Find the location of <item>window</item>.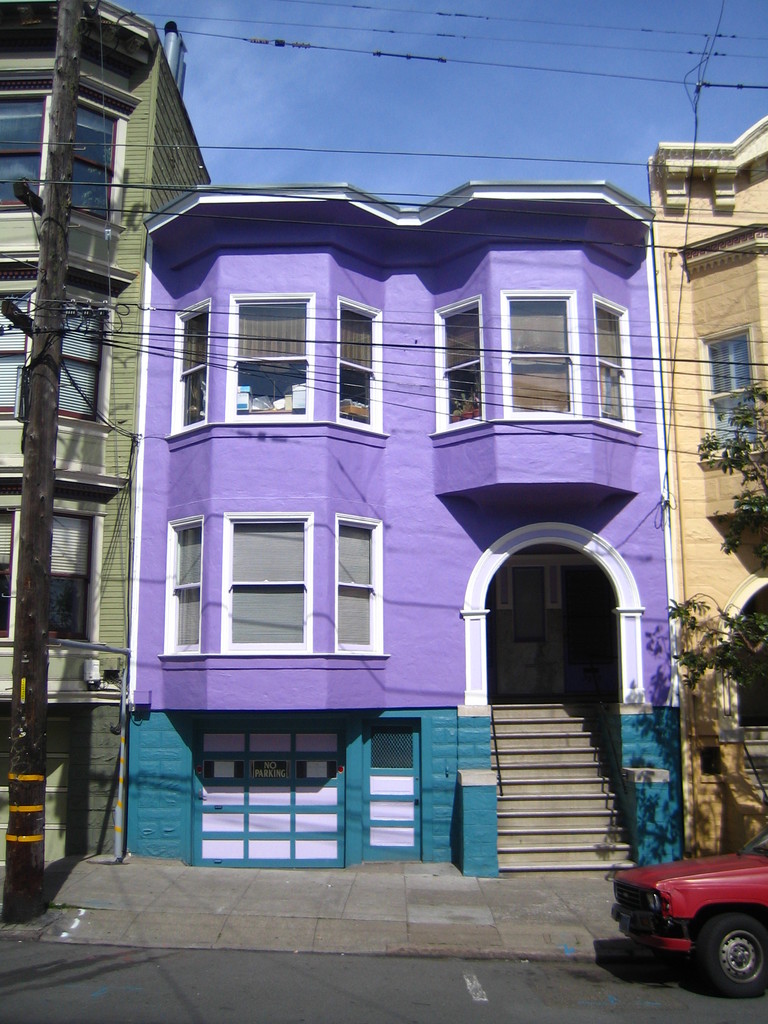
Location: select_region(224, 514, 310, 652).
